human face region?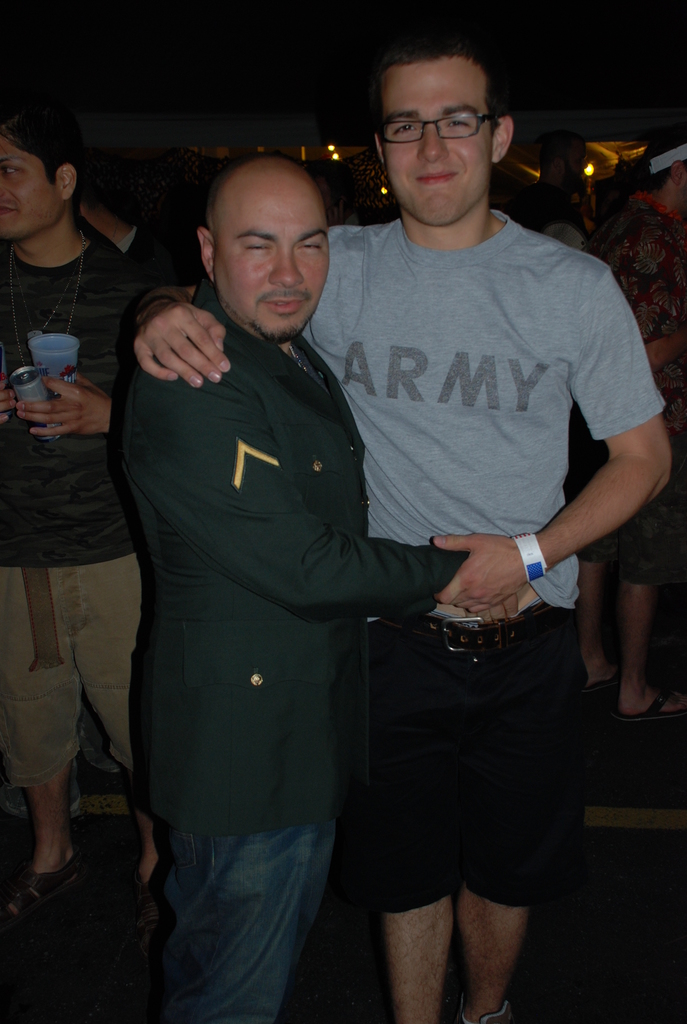
384/57/487/223
